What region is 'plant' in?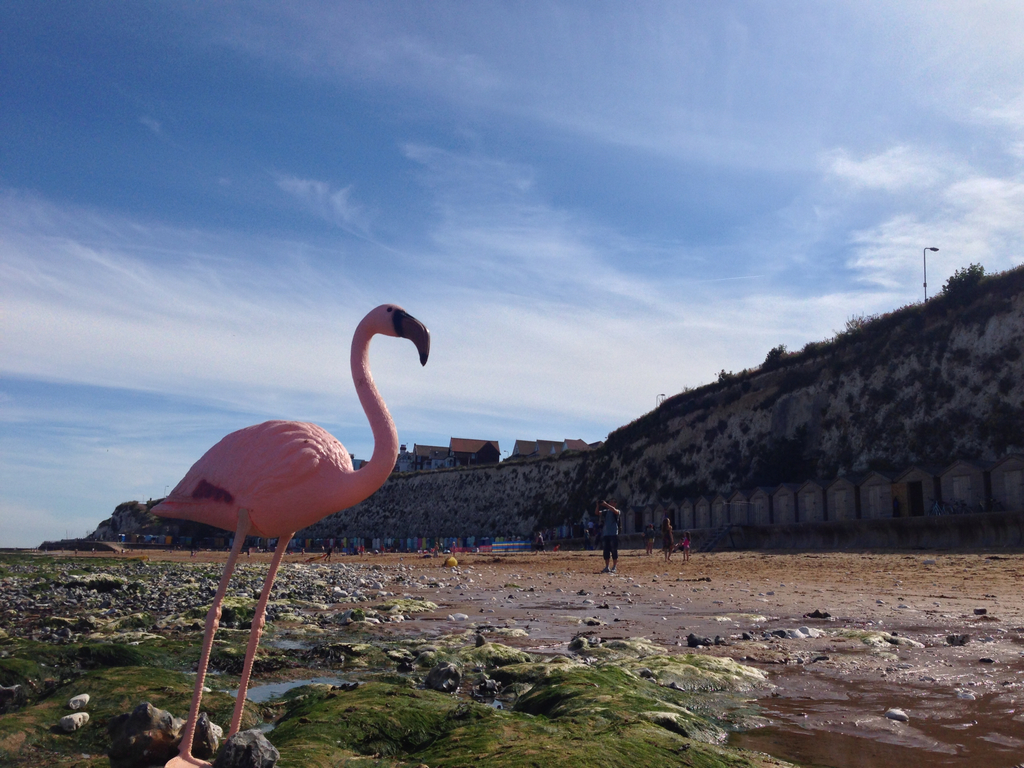
l=705, t=430, r=718, b=444.
